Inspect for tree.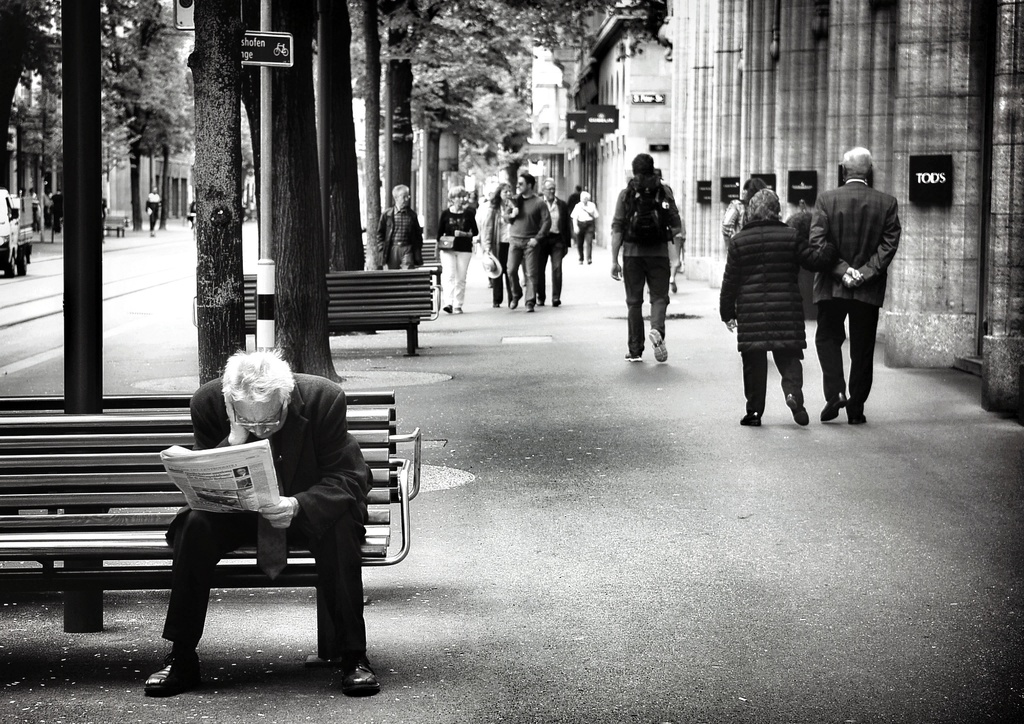
Inspection: [x1=196, y1=0, x2=245, y2=393].
